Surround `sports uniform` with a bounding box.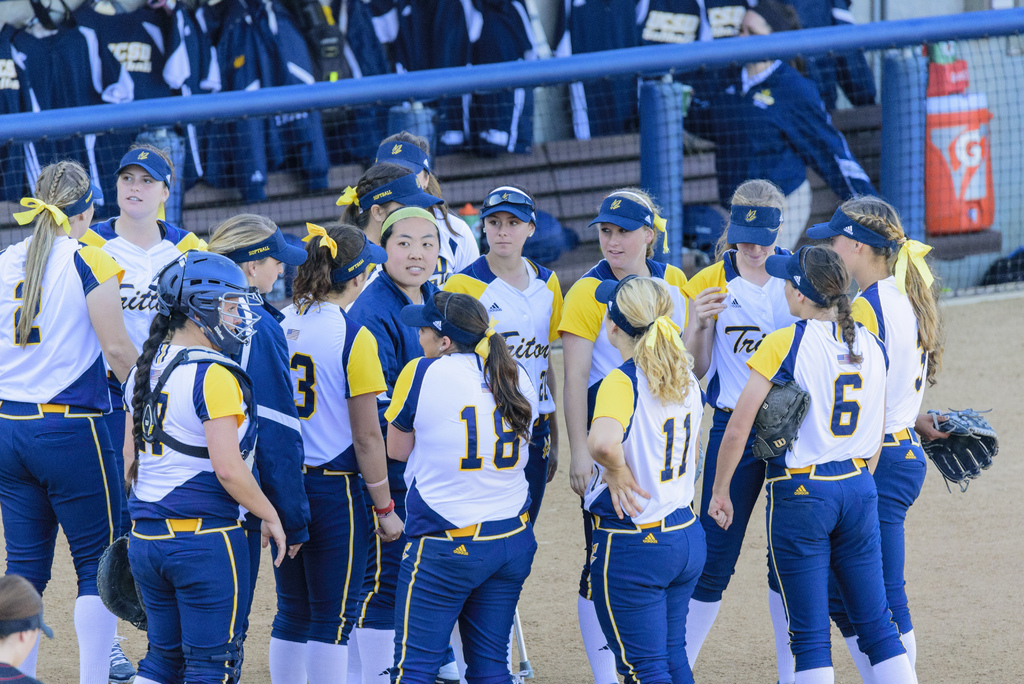
Rect(739, 311, 893, 683).
